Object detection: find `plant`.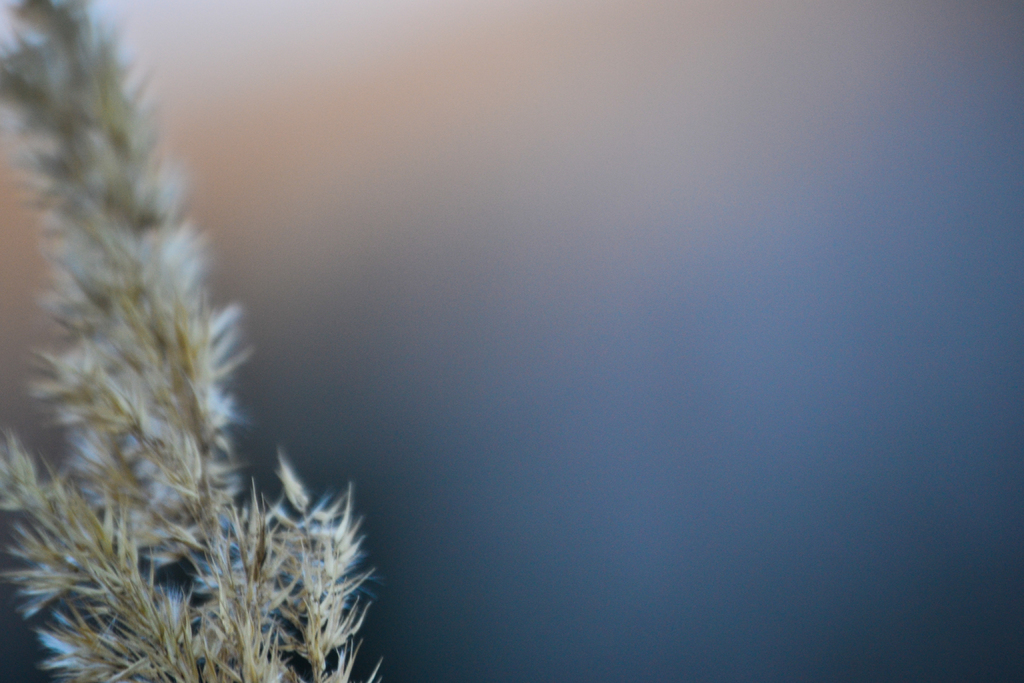
[left=1, top=0, right=385, bottom=672].
